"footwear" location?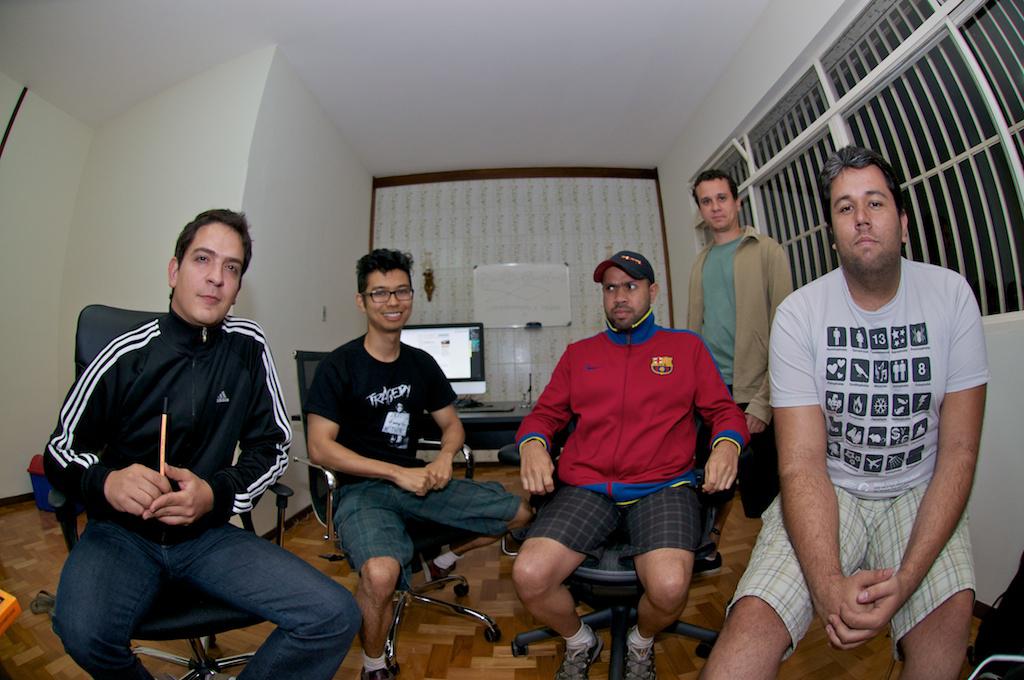
(693, 553, 717, 569)
